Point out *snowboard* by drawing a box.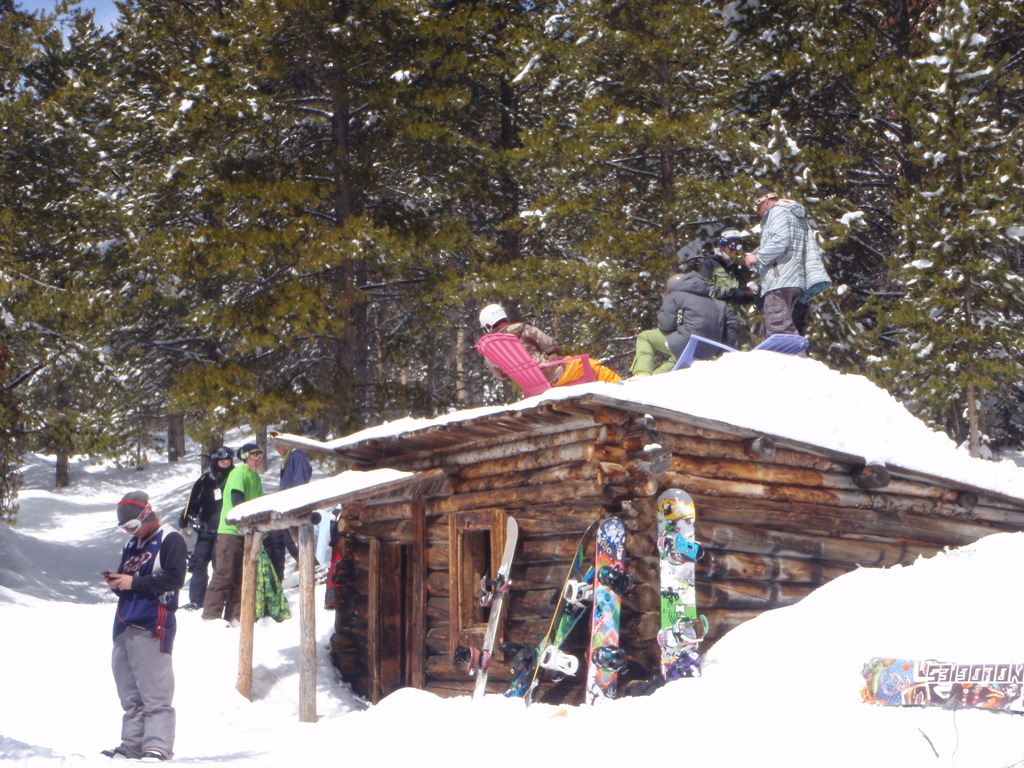
[left=563, top=504, right=623, bottom=719].
